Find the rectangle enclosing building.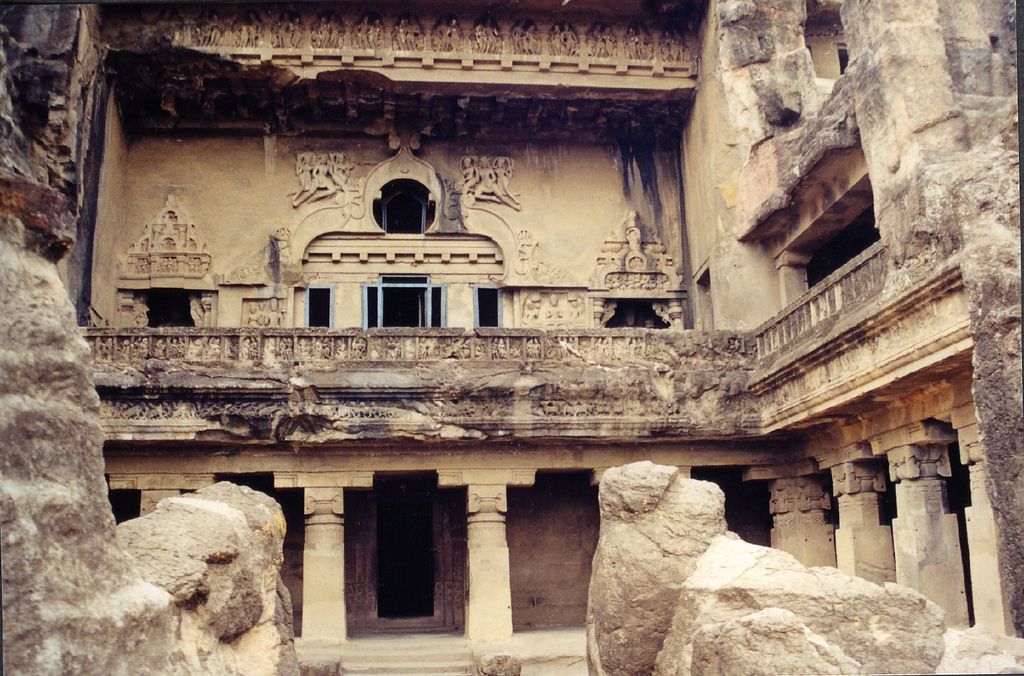
bbox(0, 0, 1023, 675).
